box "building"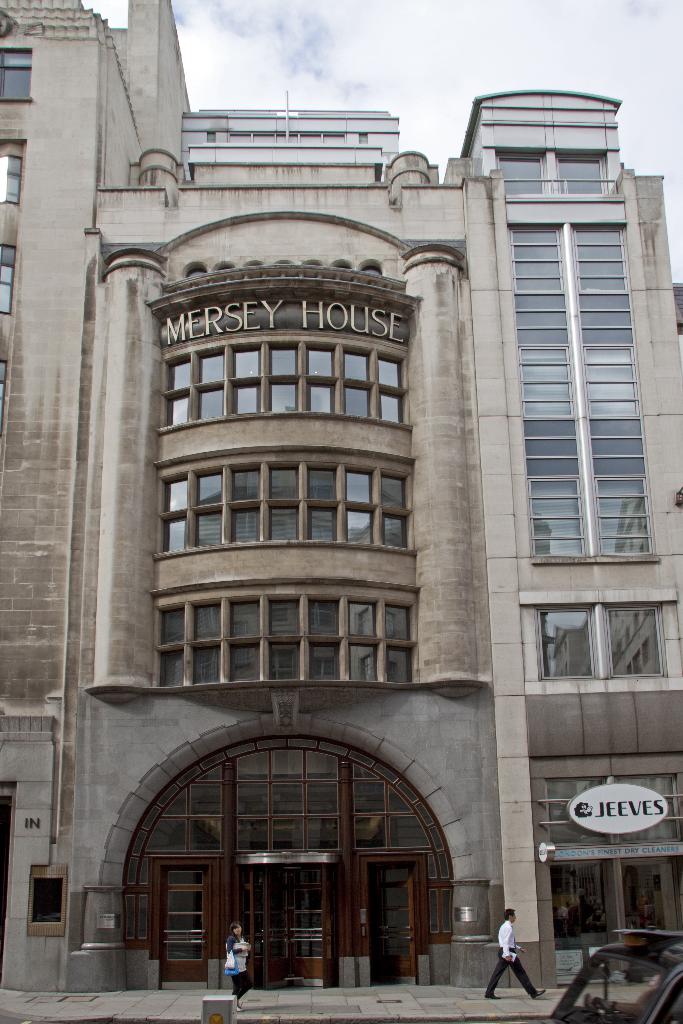
0,0,682,994
